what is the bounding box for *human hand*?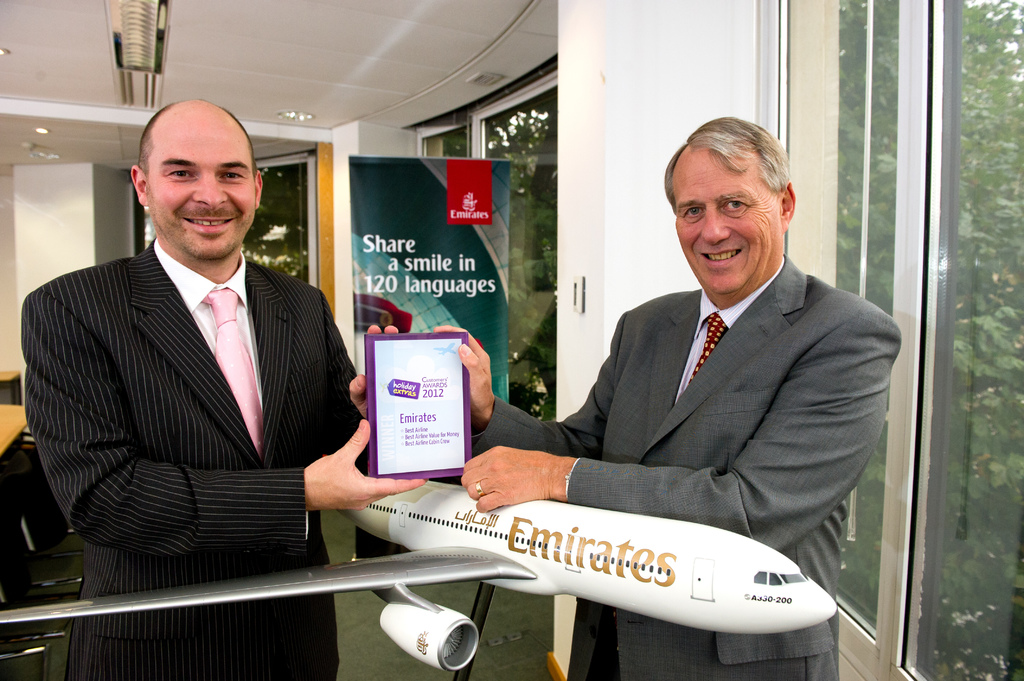
l=433, t=322, r=500, b=424.
